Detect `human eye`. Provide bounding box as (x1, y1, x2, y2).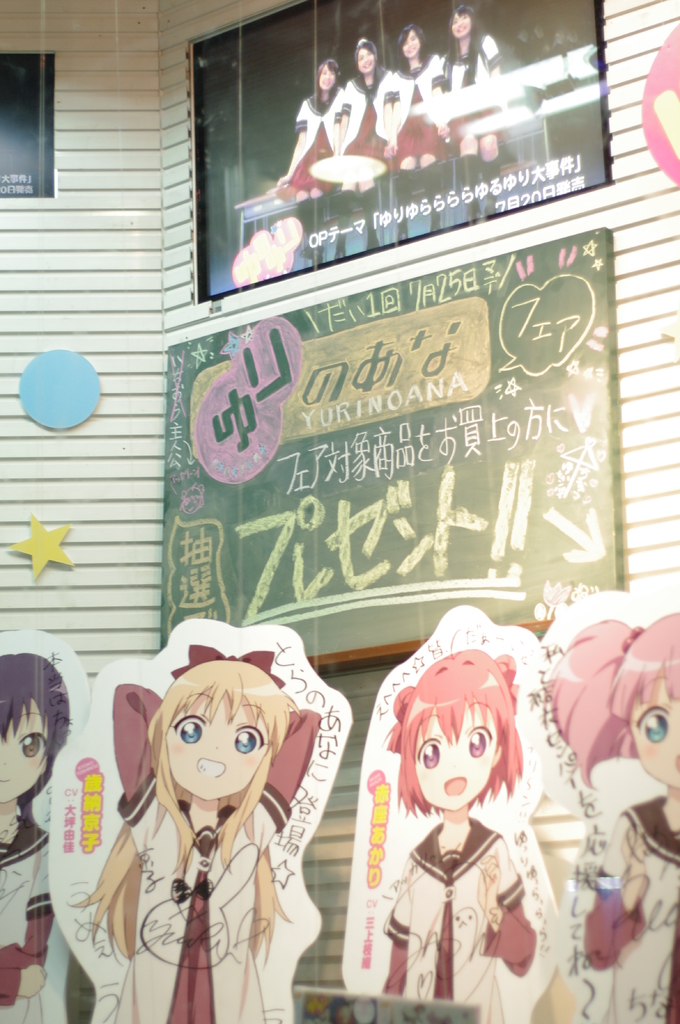
(420, 739, 441, 774).
